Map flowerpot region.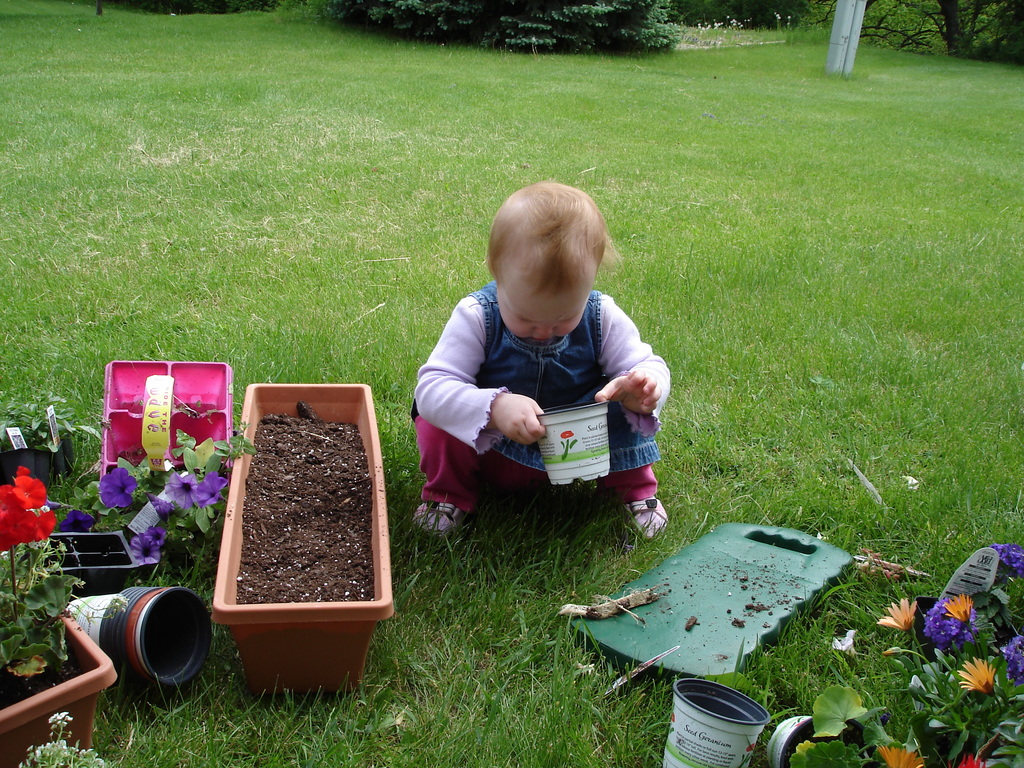
Mapped to (0, 597, 116, 767).
